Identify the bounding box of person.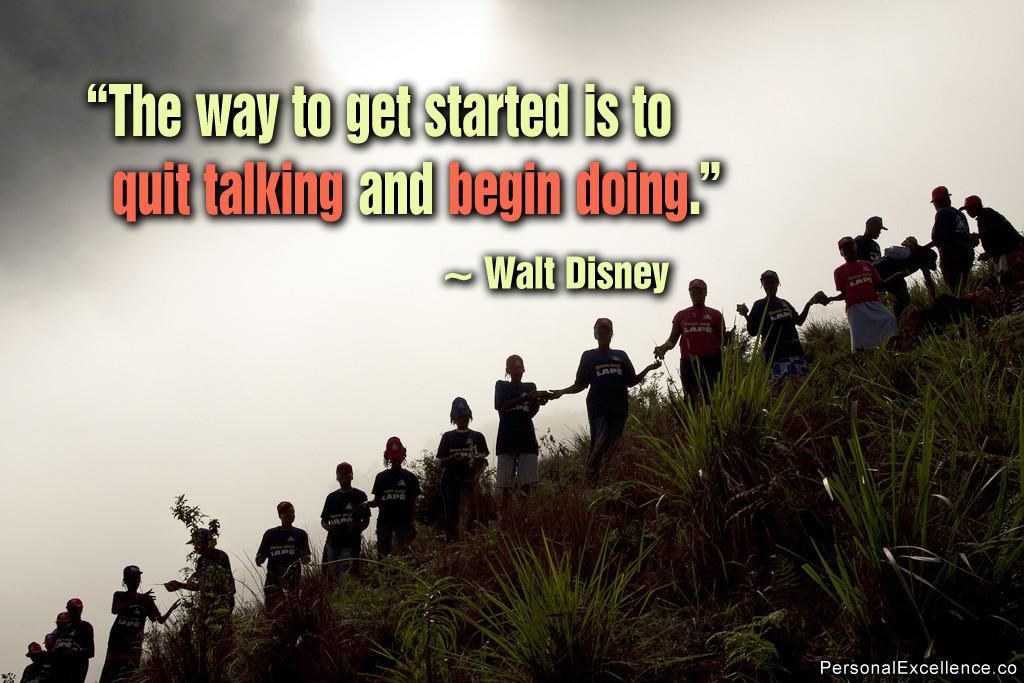
{"left": 846, "top": 207, "right": 894, "bottom": 259}.
